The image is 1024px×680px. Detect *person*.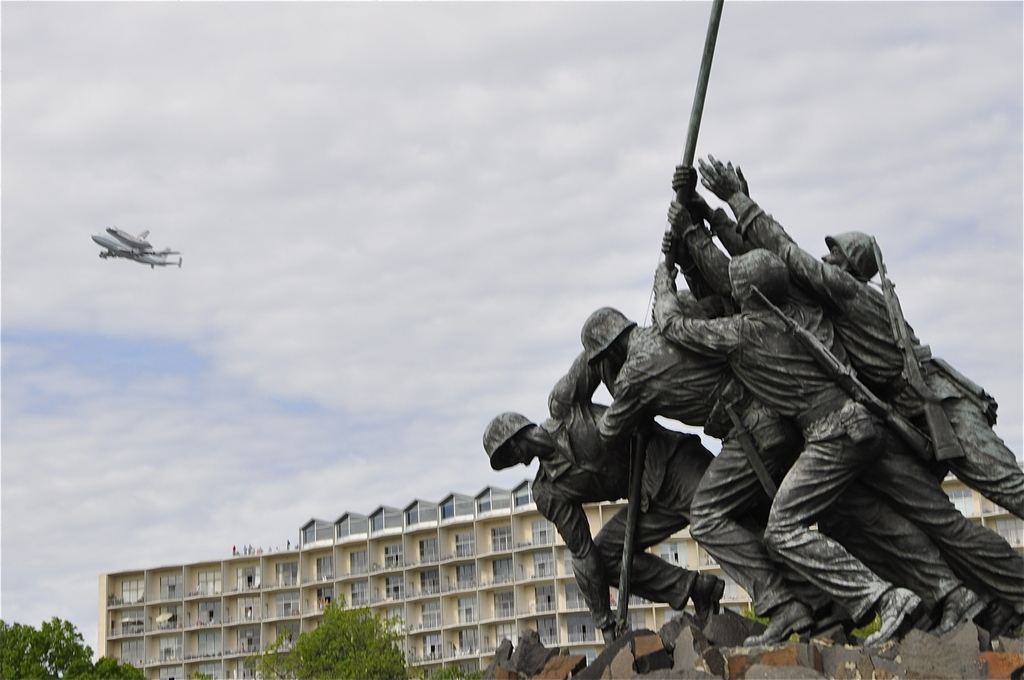
Detection: [left=482, top=355, right=723, bottom=630].
